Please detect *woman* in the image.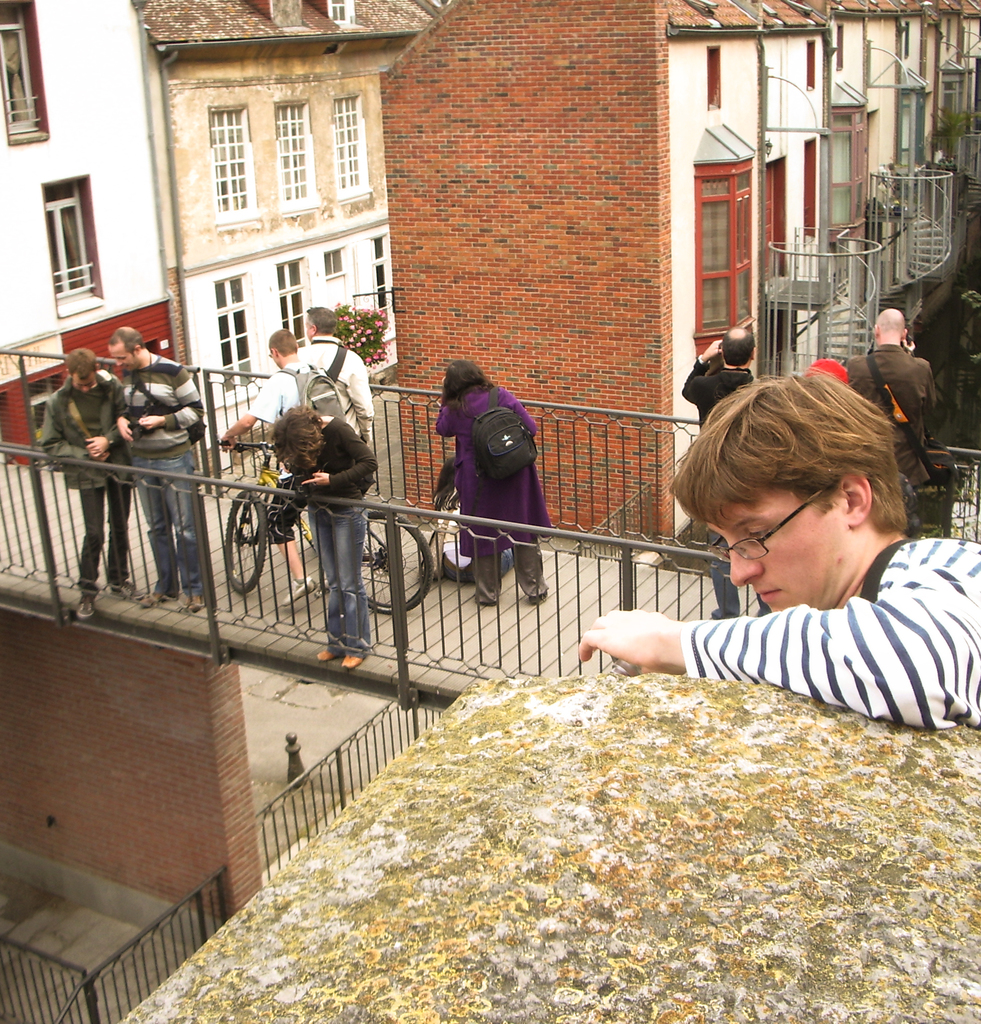
rect(599, 333, 980, 735).
